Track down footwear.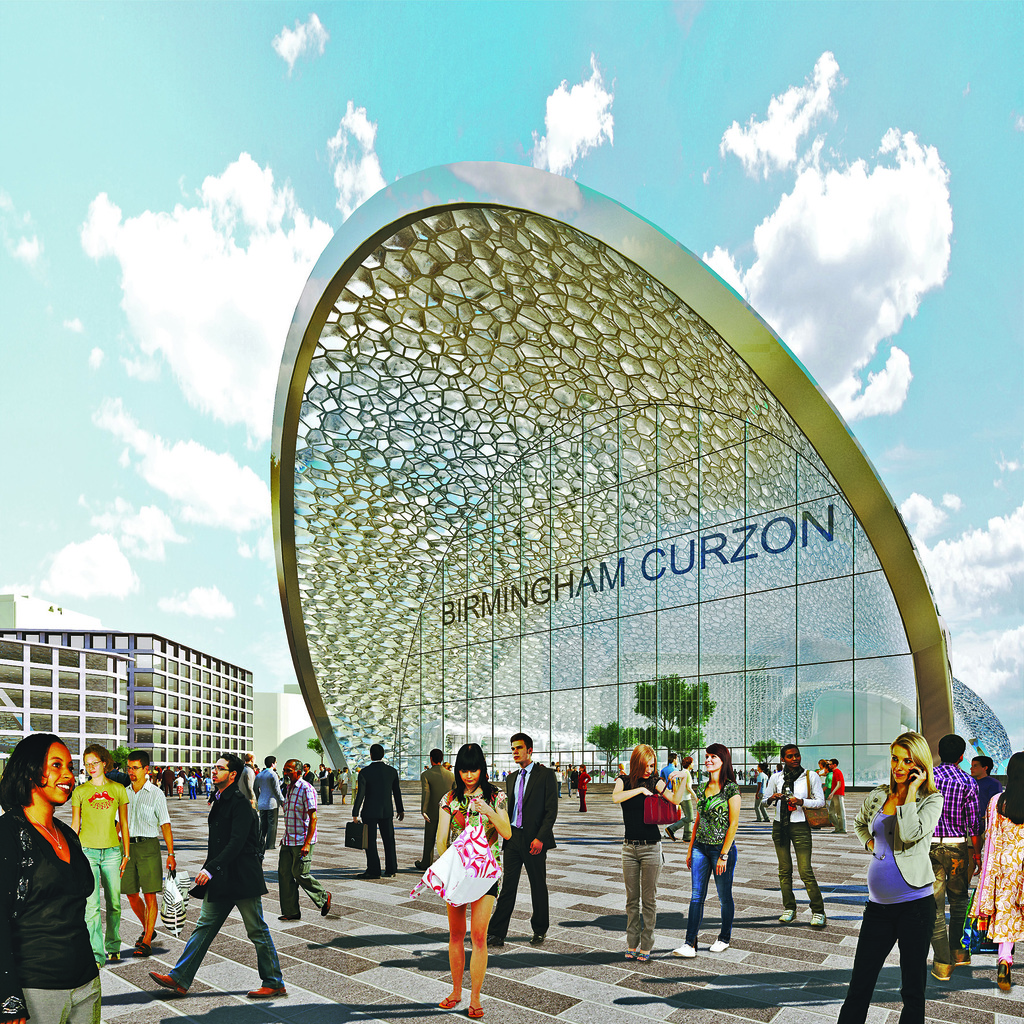
Tracked to 468, 1008, 487, 1021.
